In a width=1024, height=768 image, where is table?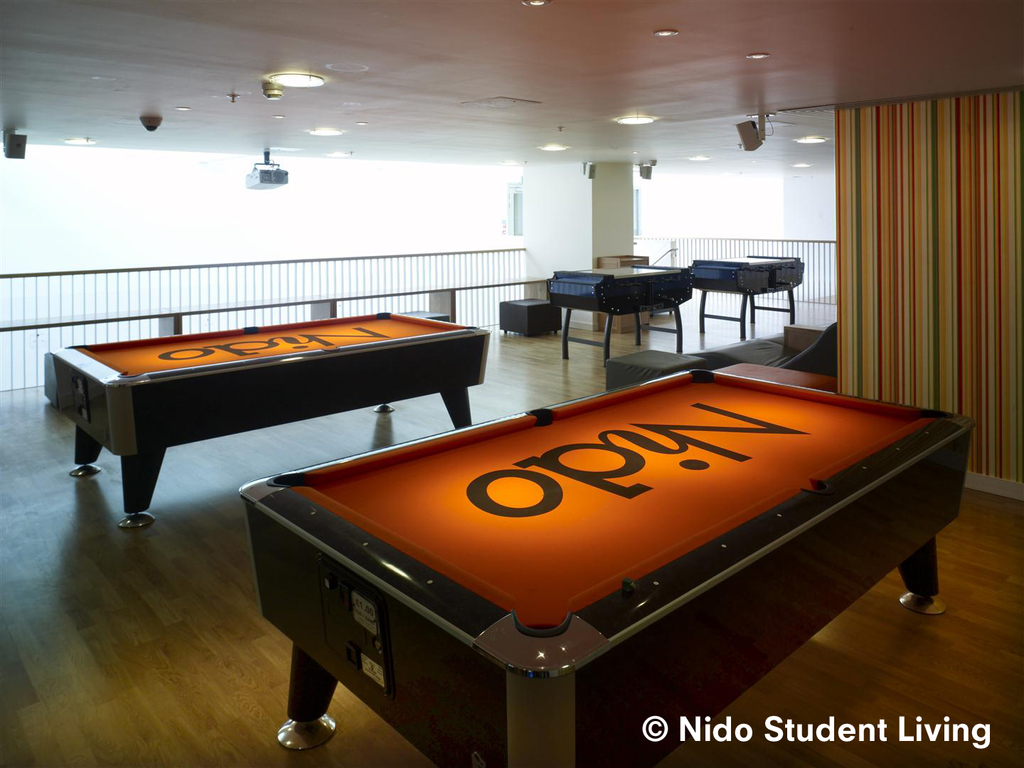
x1=692, y1=254, x2=804, y2=341.
